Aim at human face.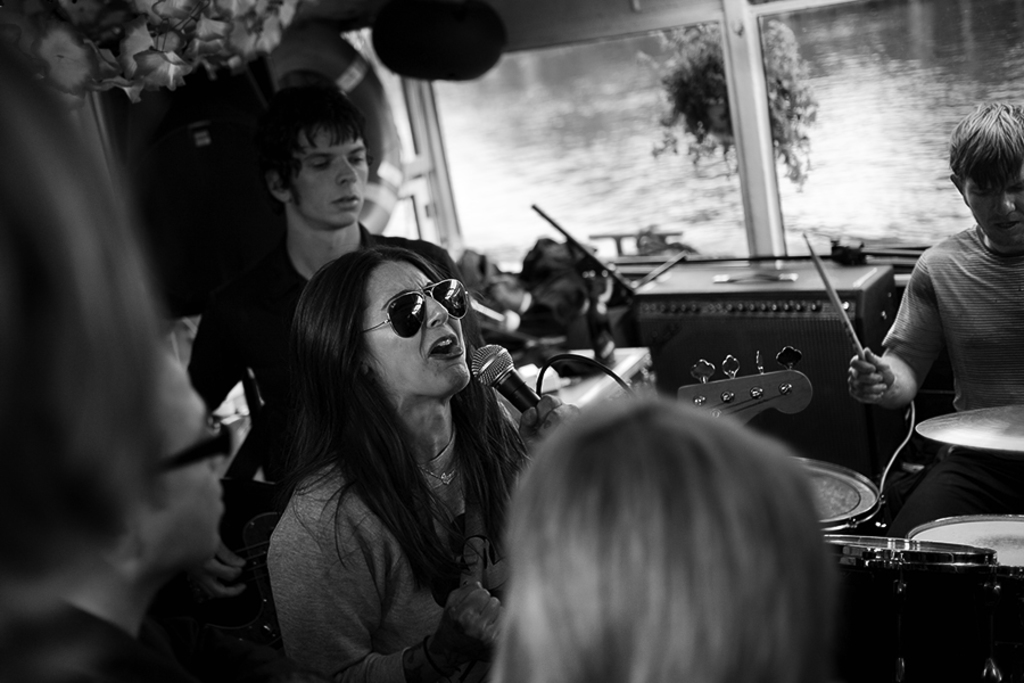
Aimed at (956, 175, 1023, 250).
